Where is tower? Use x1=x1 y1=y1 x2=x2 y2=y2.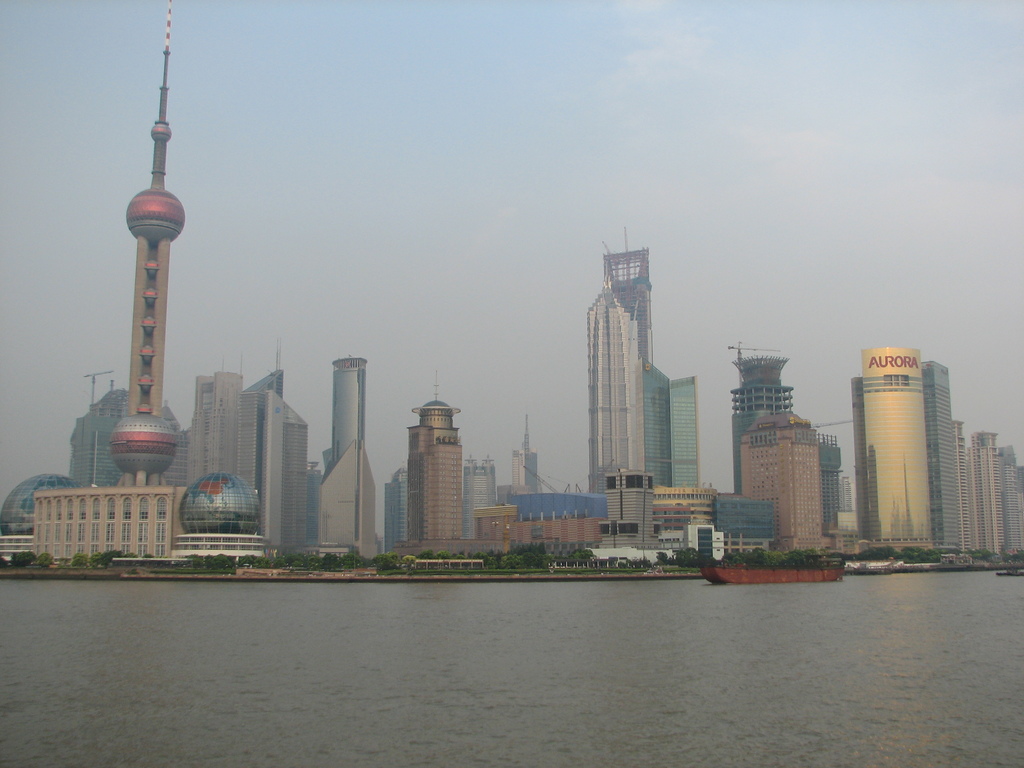
x1=399 y1=373 x2=461 y2=566.
